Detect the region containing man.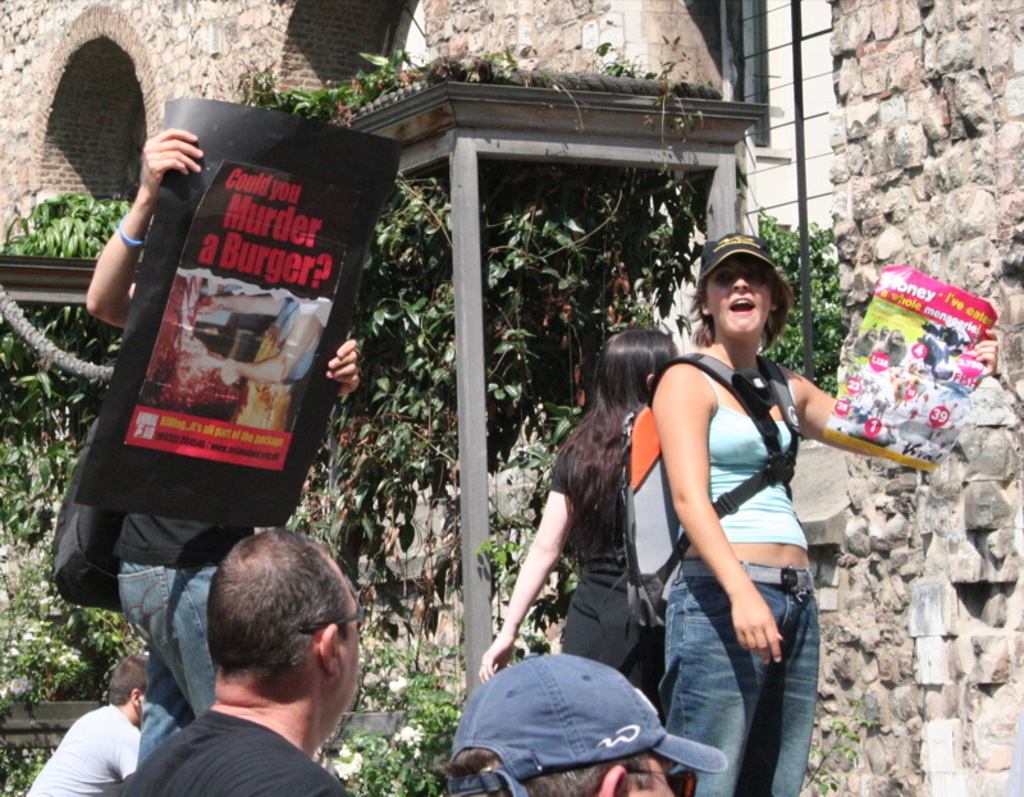
bbox=[109, 537, 410, 796].
